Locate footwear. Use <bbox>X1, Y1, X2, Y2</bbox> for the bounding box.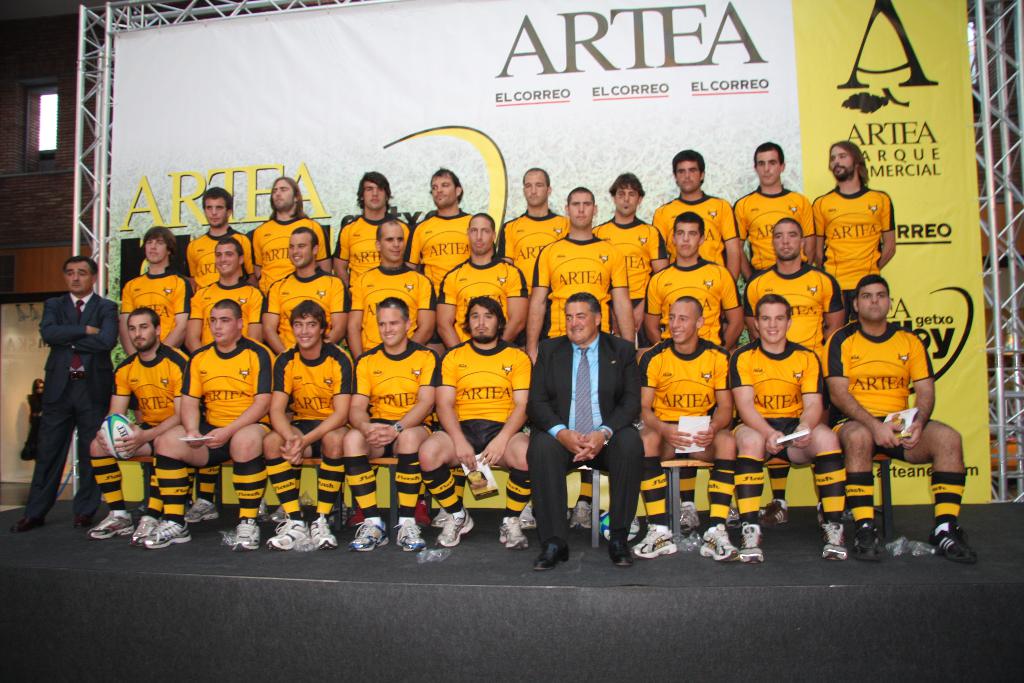
<bbox>820, 523, 849, 559</bbox>.
